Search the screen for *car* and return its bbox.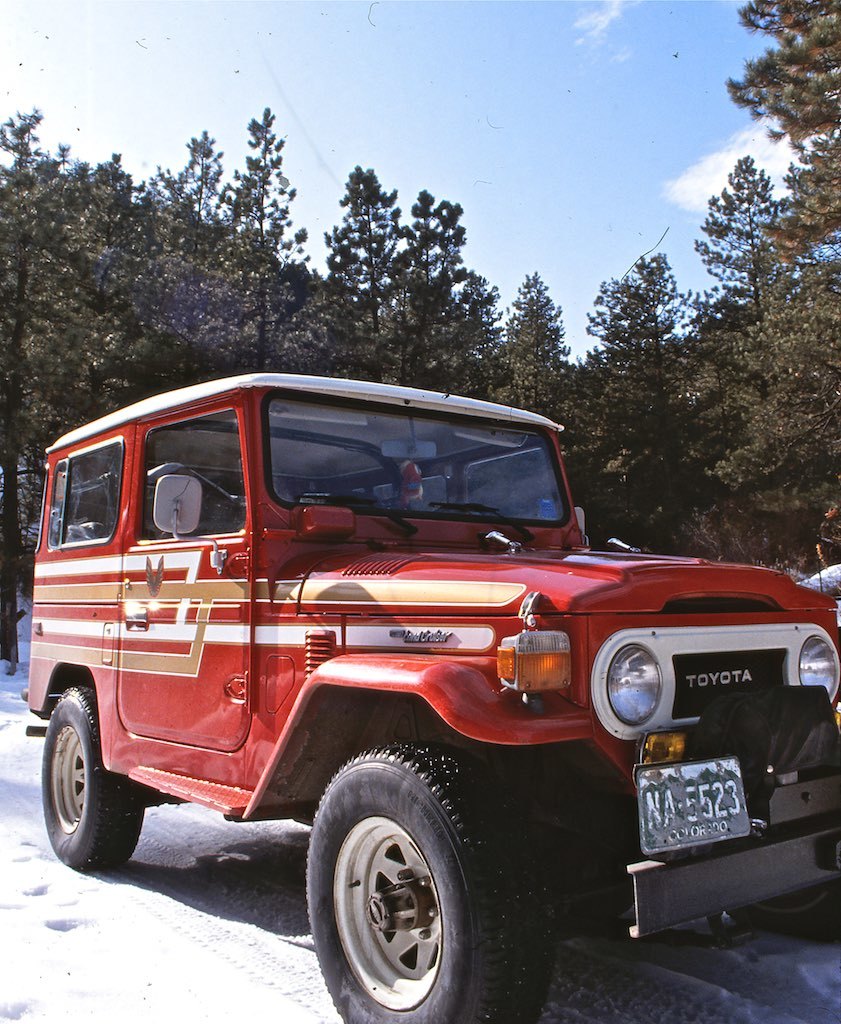
Found: [x1=21, y1=364, x2=840, y2=1023].
